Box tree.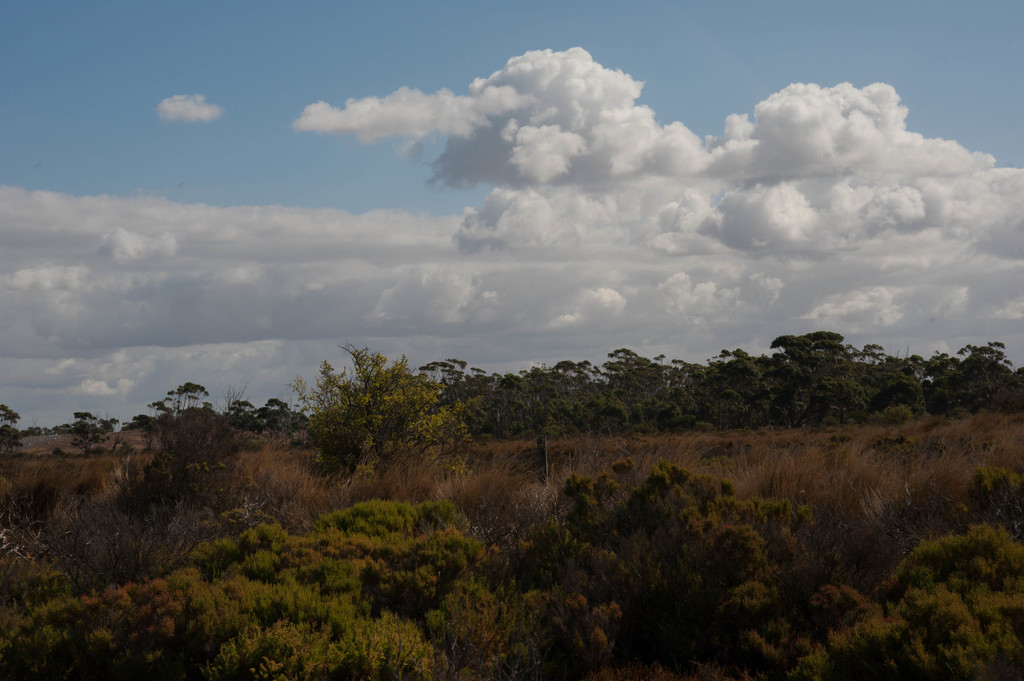
region(758, 319, 867, 412).
